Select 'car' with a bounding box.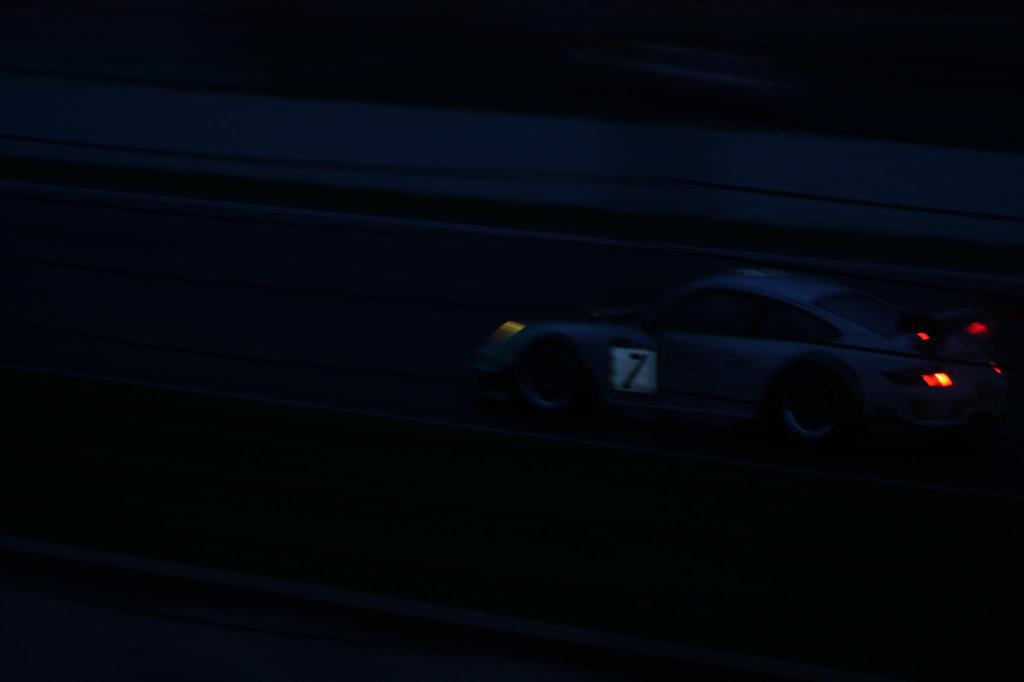
bbox=[470, 265, 1004, 454].
